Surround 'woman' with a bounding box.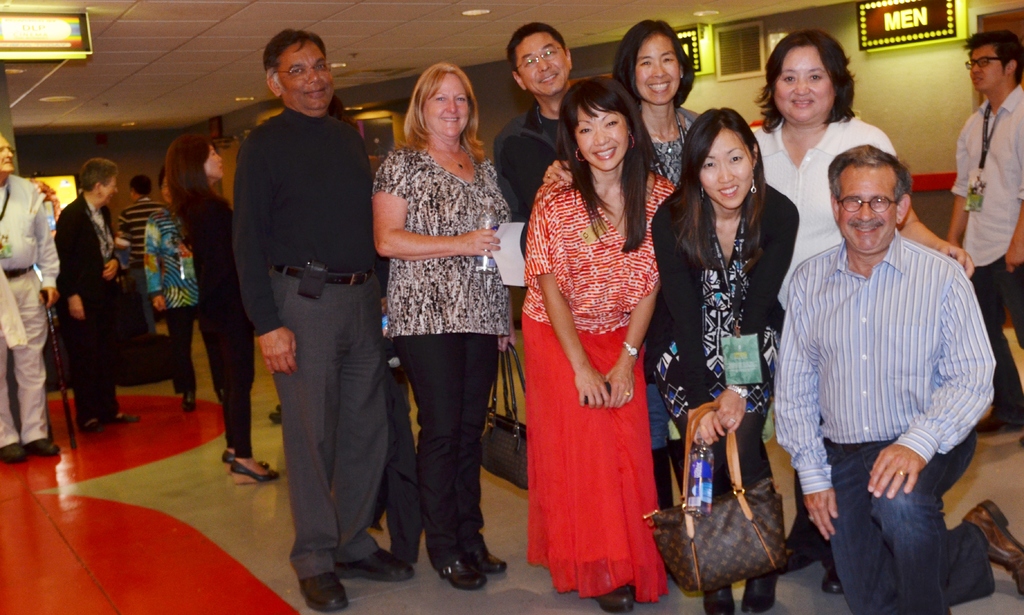
detection(147, 168, 243, 422).
